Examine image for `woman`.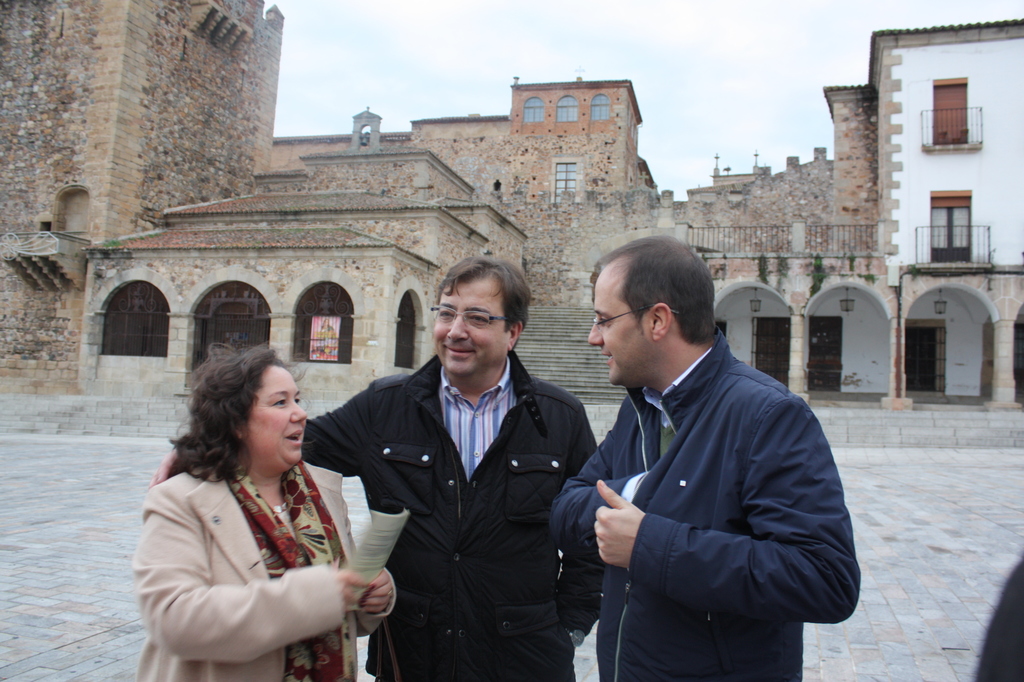
Examination result: (131,350,384,678).
